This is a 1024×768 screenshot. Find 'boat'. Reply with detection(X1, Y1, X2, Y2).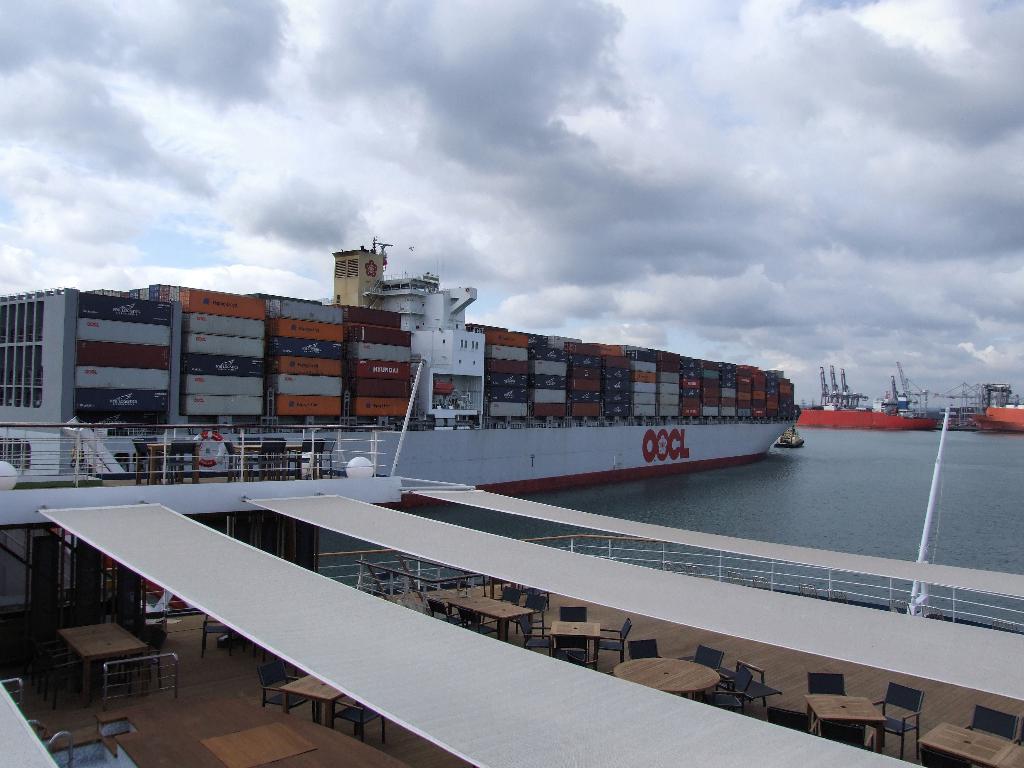
detection(0, 234, 797, 584).
